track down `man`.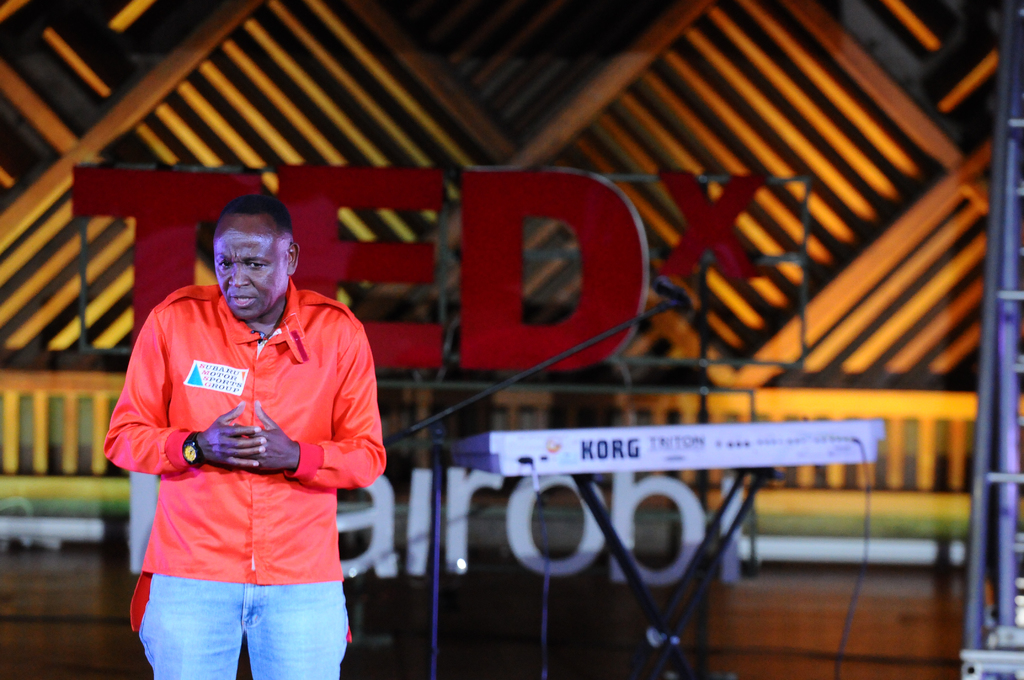
Tracked to [109,179,394,674].
